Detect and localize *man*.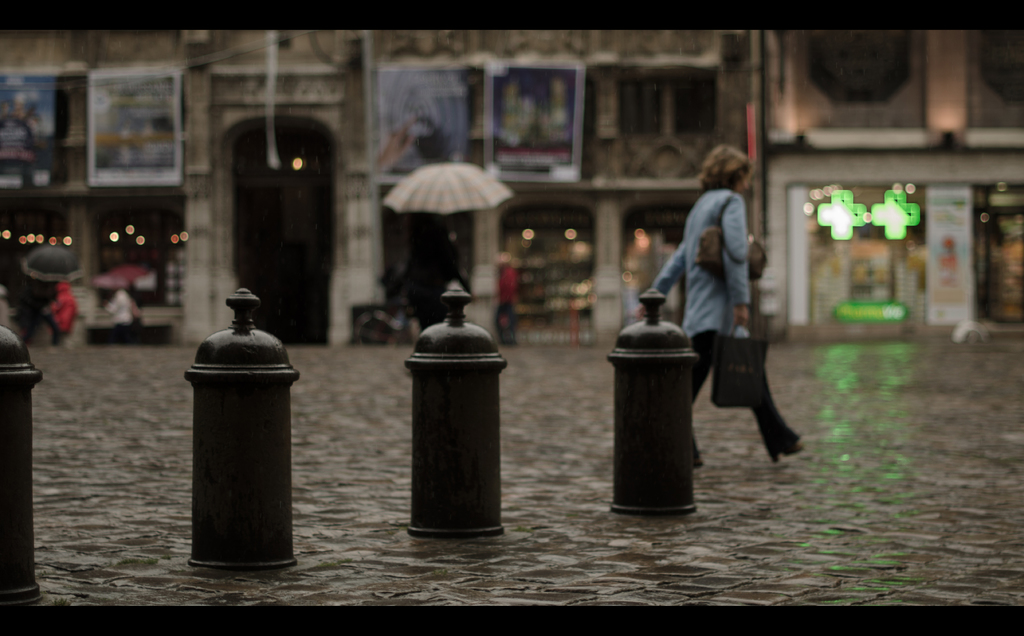
Localized at 490,252,518,348.
